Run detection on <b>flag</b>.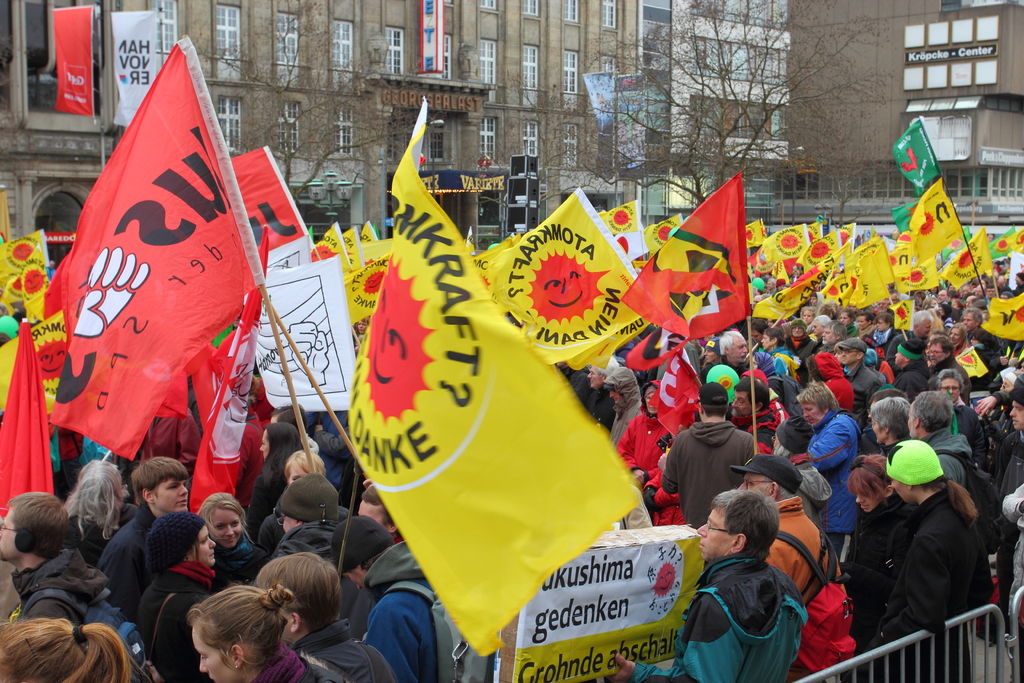
Result: region(0, 310, 61, 415).
